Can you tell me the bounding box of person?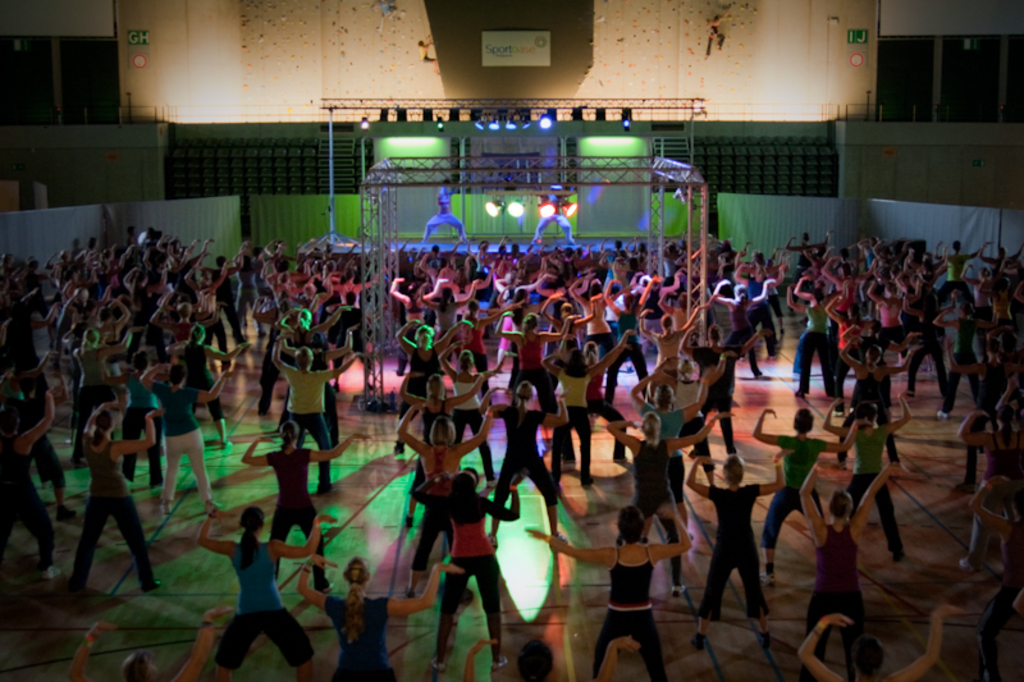
[60,398,157,596].
